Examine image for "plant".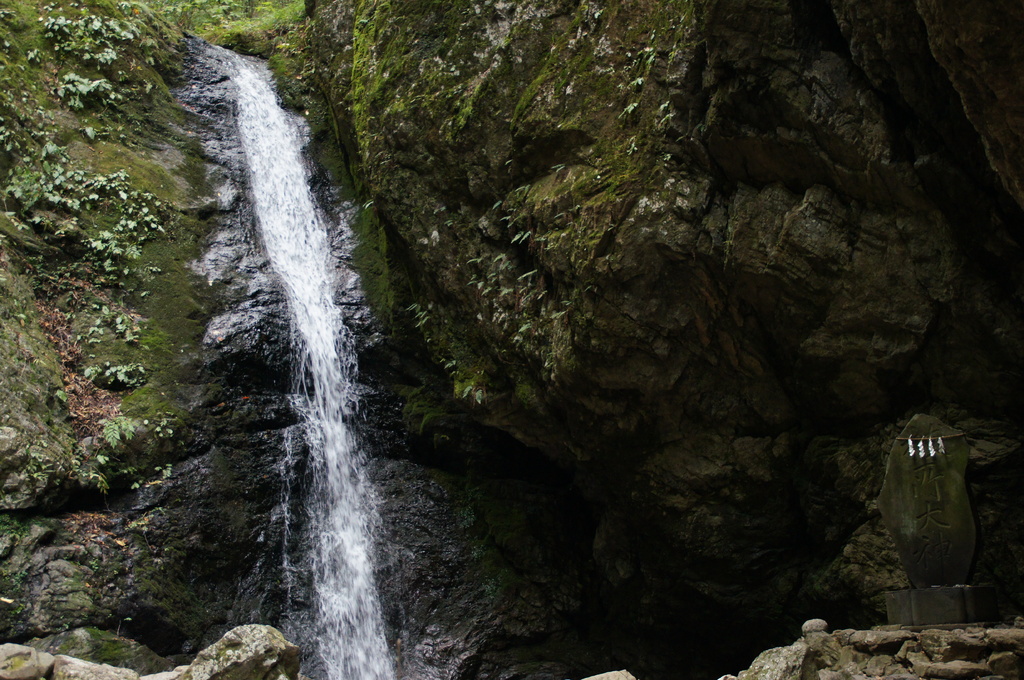
Examination result: {"left": 86, "top": 355, "right": 149, "bottom": 390}.
